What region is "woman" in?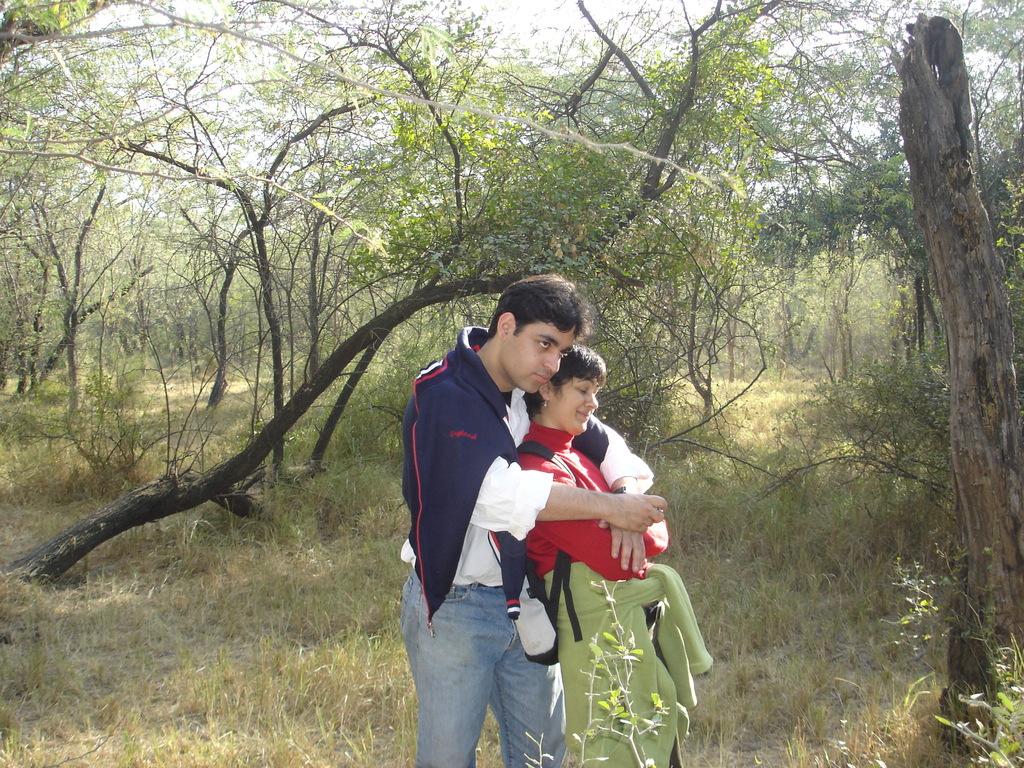
{"x1": 500, "y1": 312, "x2": 685, "y2": 732}.
